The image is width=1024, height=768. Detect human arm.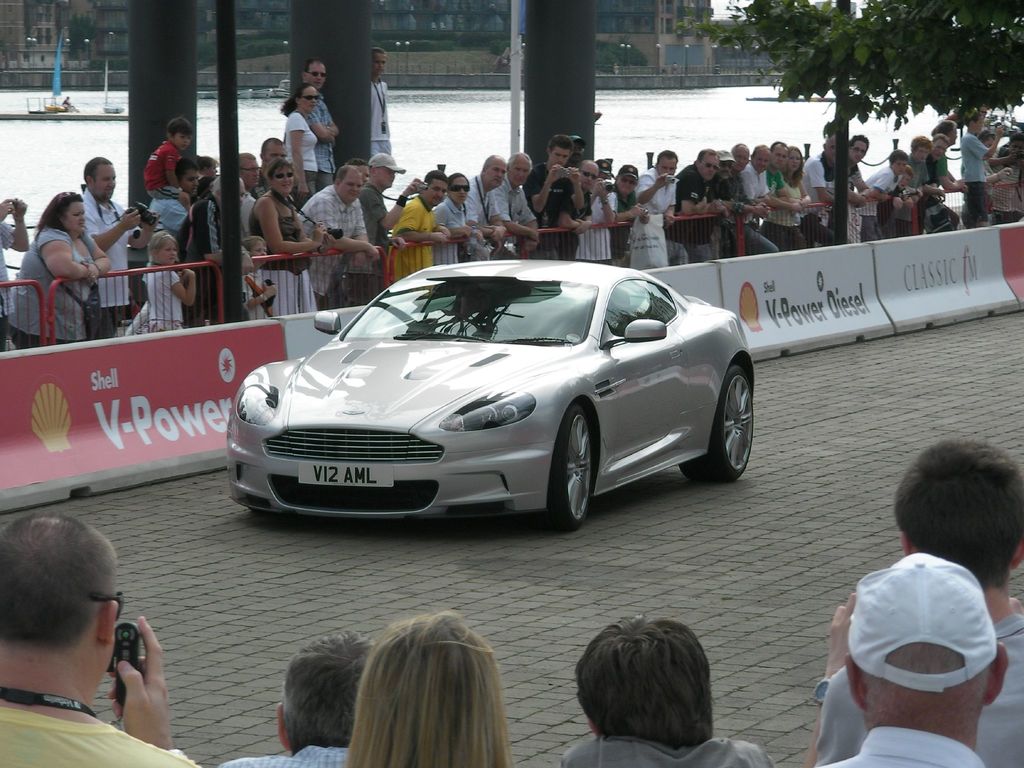
Detection: rect(351, 205, 376, 266).
